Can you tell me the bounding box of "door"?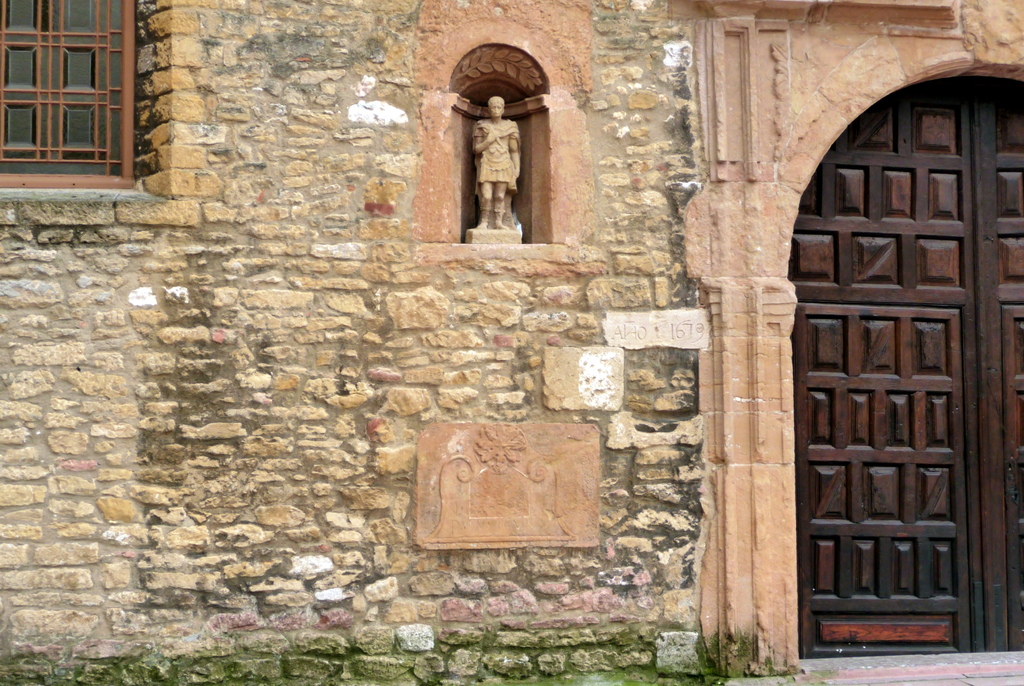
locate(785, 74, 1023, 666).
